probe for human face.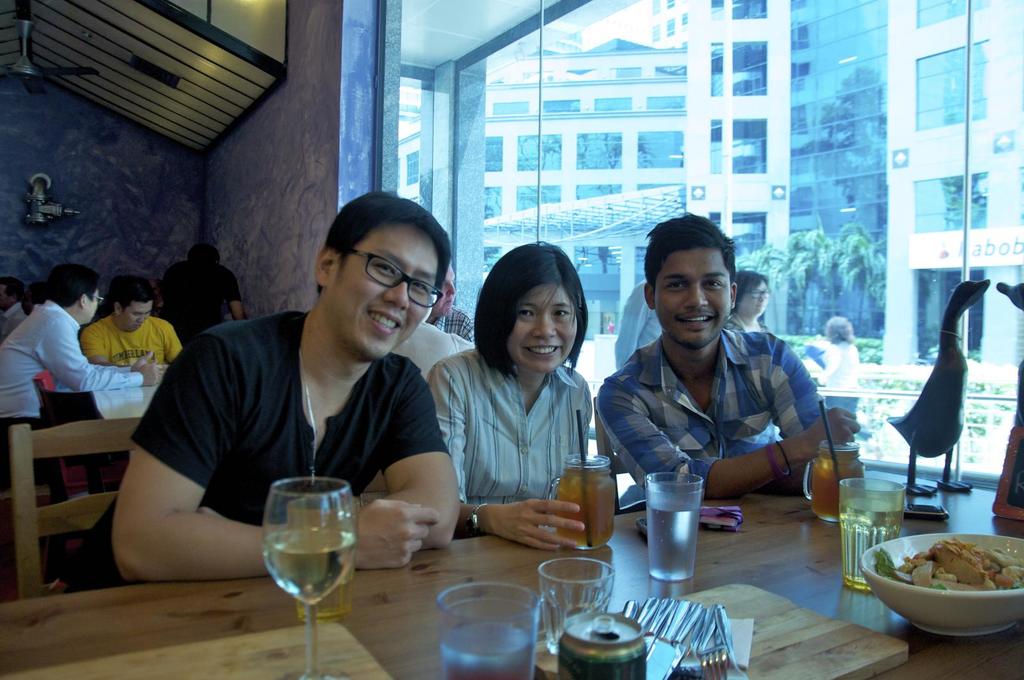
Probe result: [506,283,582,374].
